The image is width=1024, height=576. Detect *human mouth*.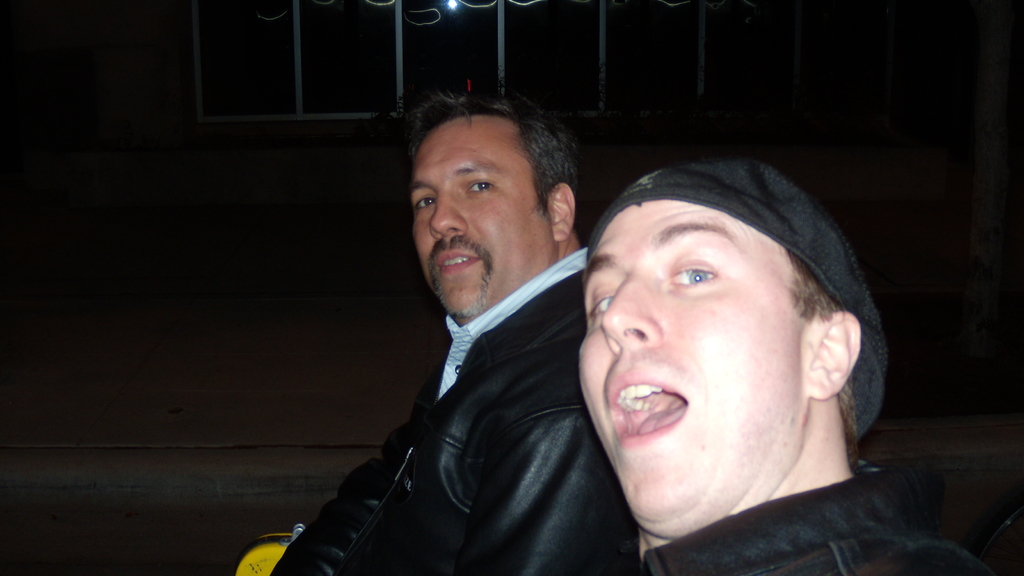
Detection: (left=431, top=246, right=483, bottom=277).
